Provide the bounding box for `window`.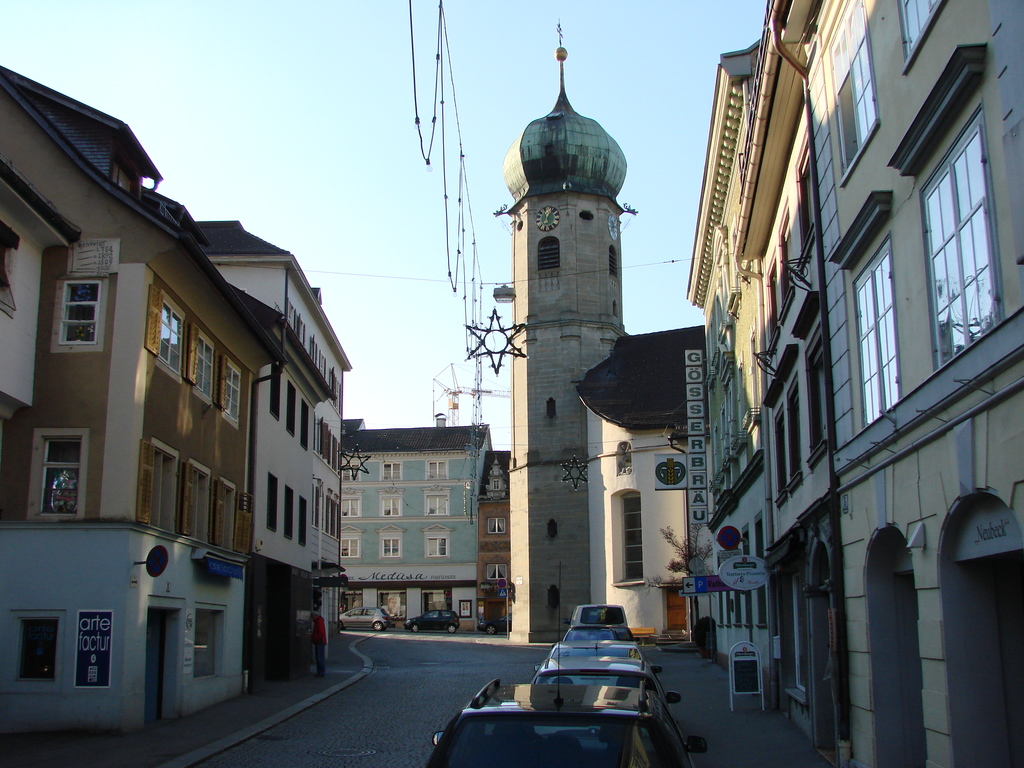
bbox(605, 248, 619, 276).
